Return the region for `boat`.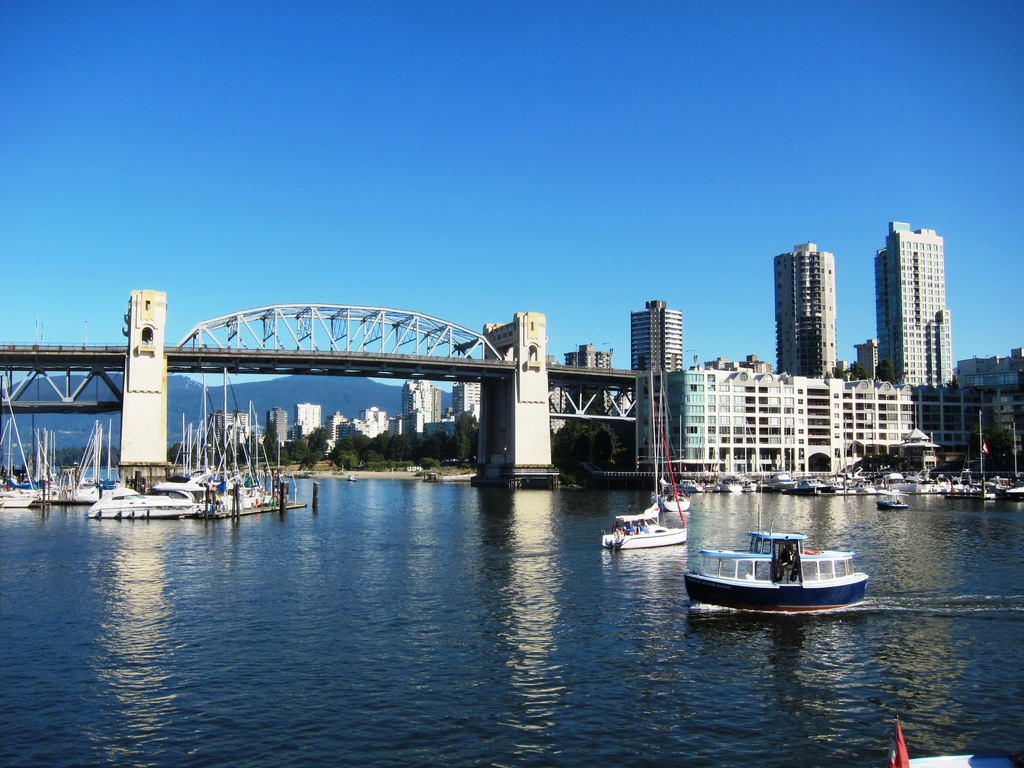
x1=63, y1=415, x2=106, y2=506.
